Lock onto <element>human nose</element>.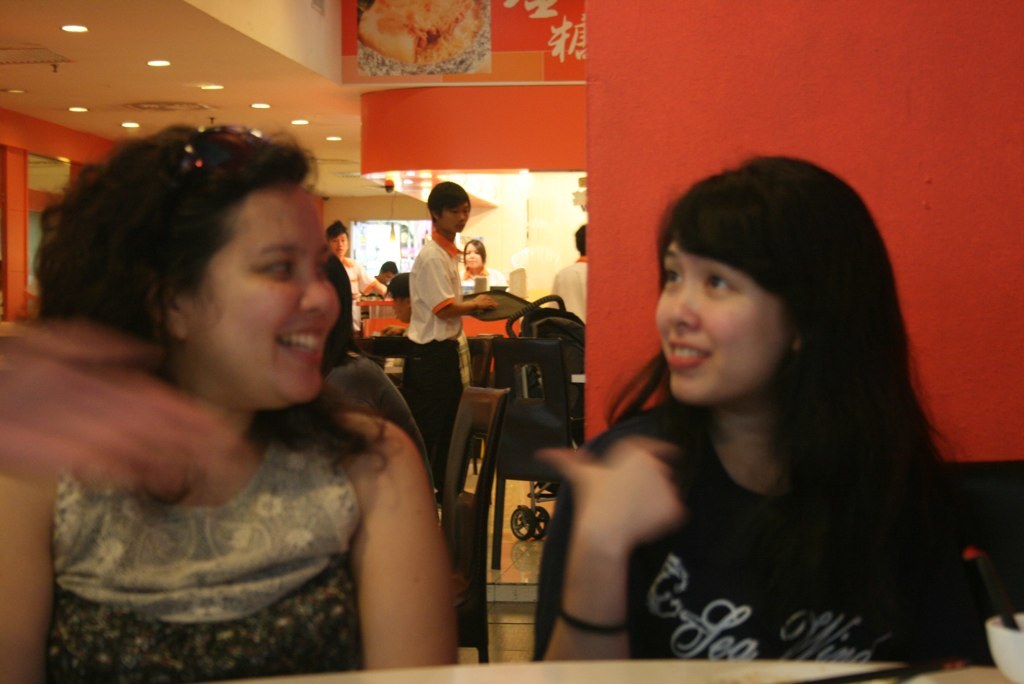
Locked: (299,264,337,313).
